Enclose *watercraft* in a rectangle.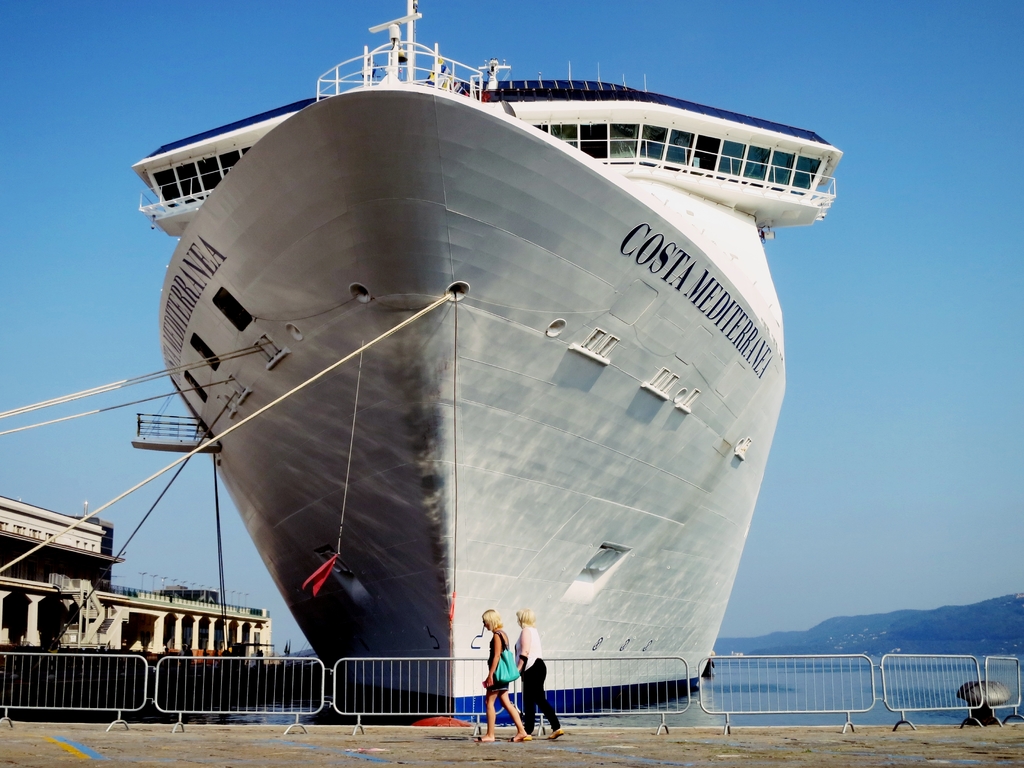
[134,0,837,714].
